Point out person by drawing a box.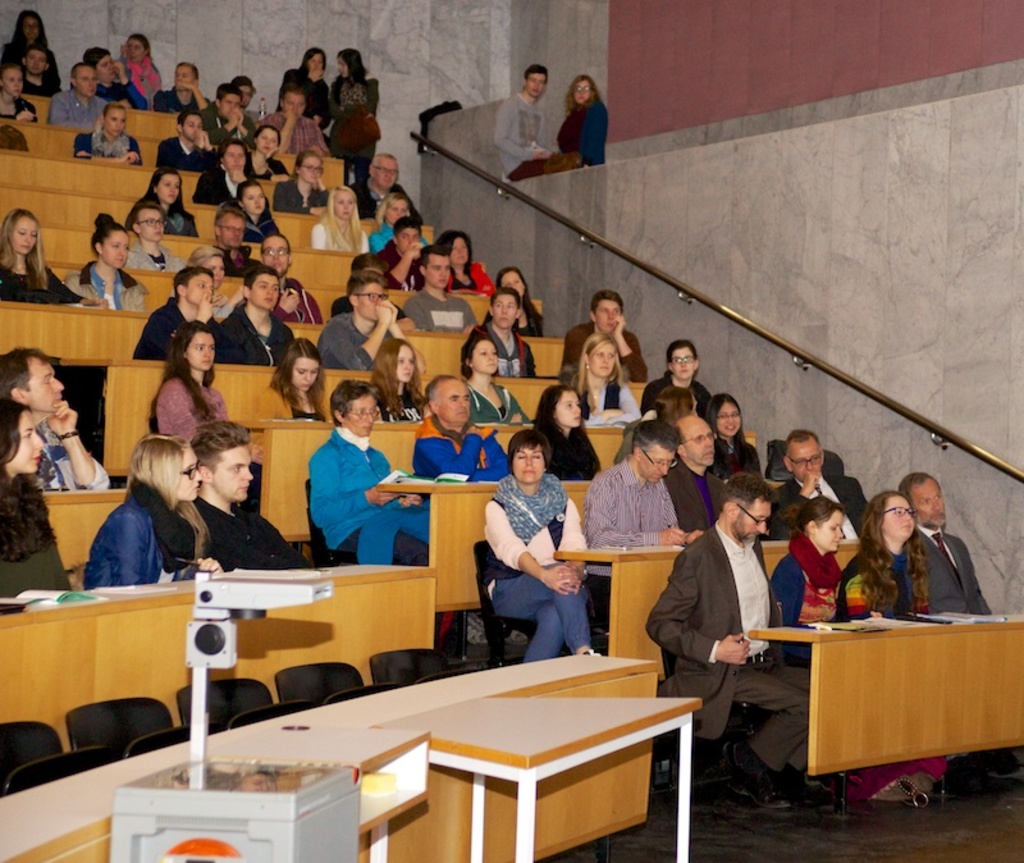
<box>840,481,945,613</box>.
